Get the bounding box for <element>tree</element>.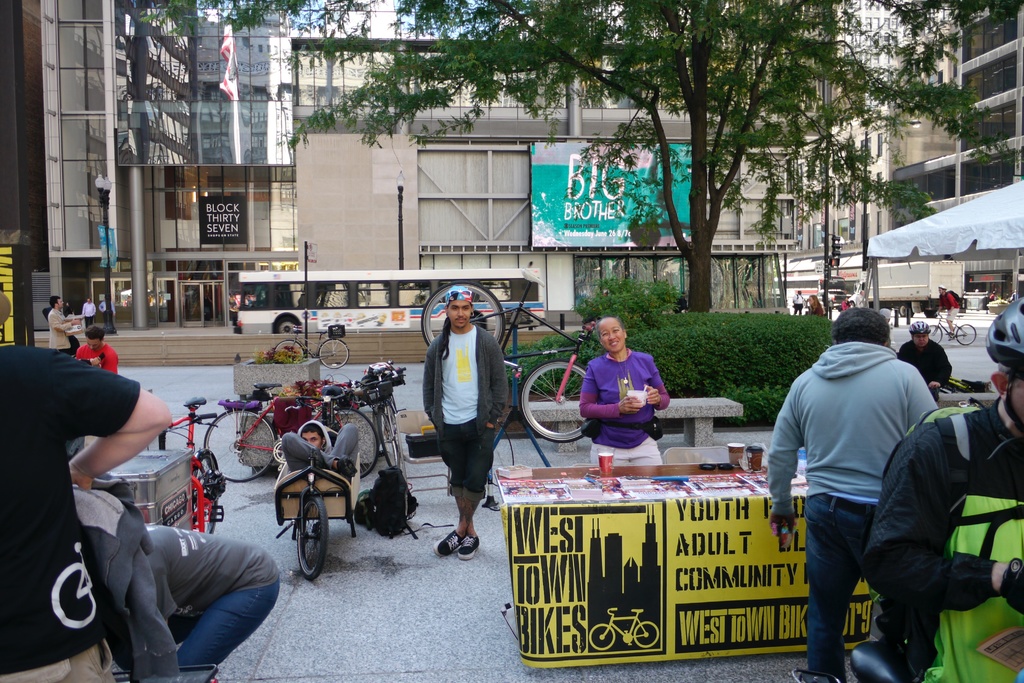
<bbox>129, 0, 1023, 318</bbox>.
